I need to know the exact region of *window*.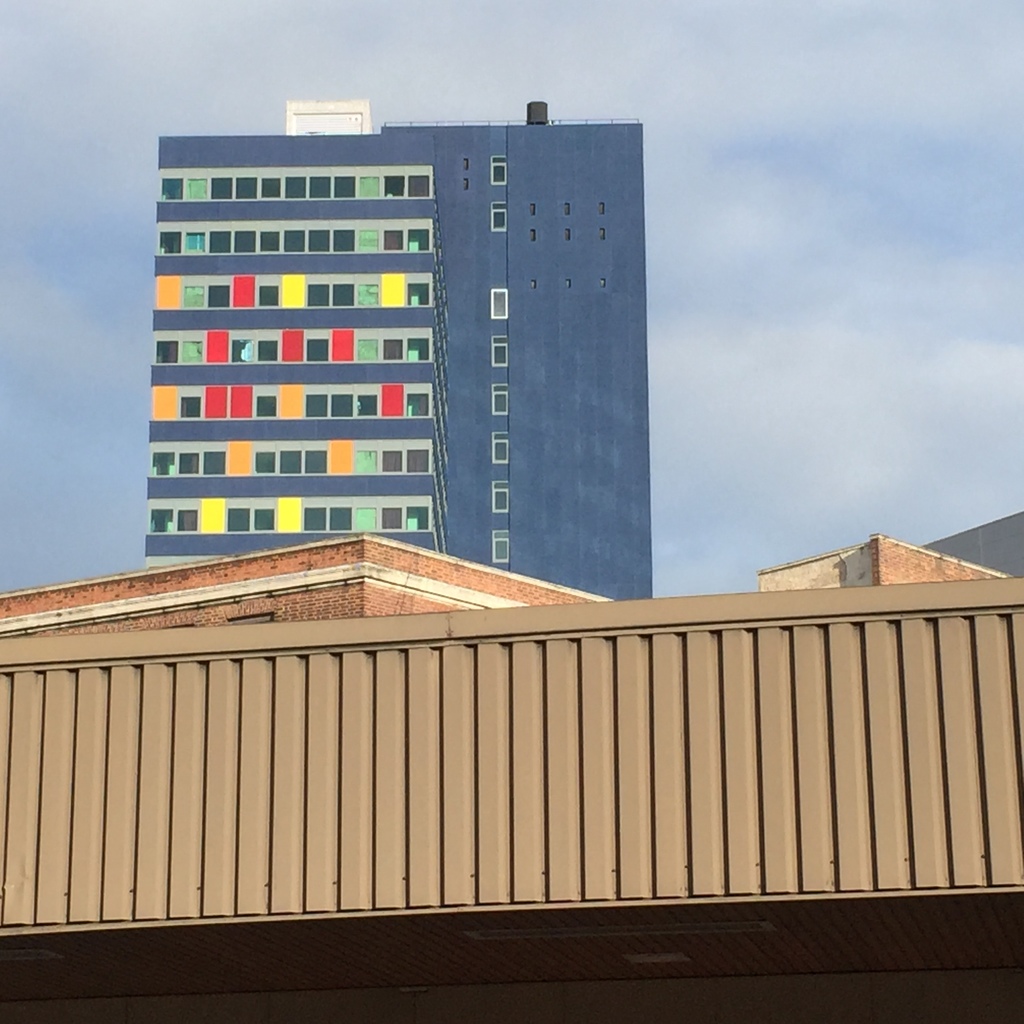
Region: {"x1": 495, "y1": 433, "x2": 509, "y2": 465}.
